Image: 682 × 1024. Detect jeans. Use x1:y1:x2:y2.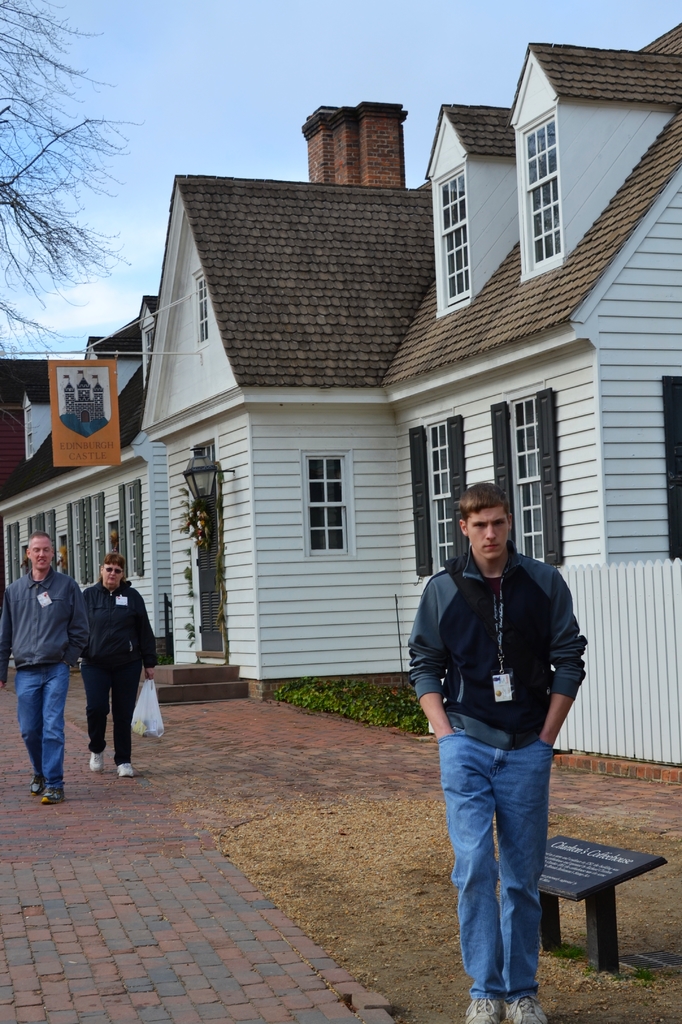
13:666:60:806.
